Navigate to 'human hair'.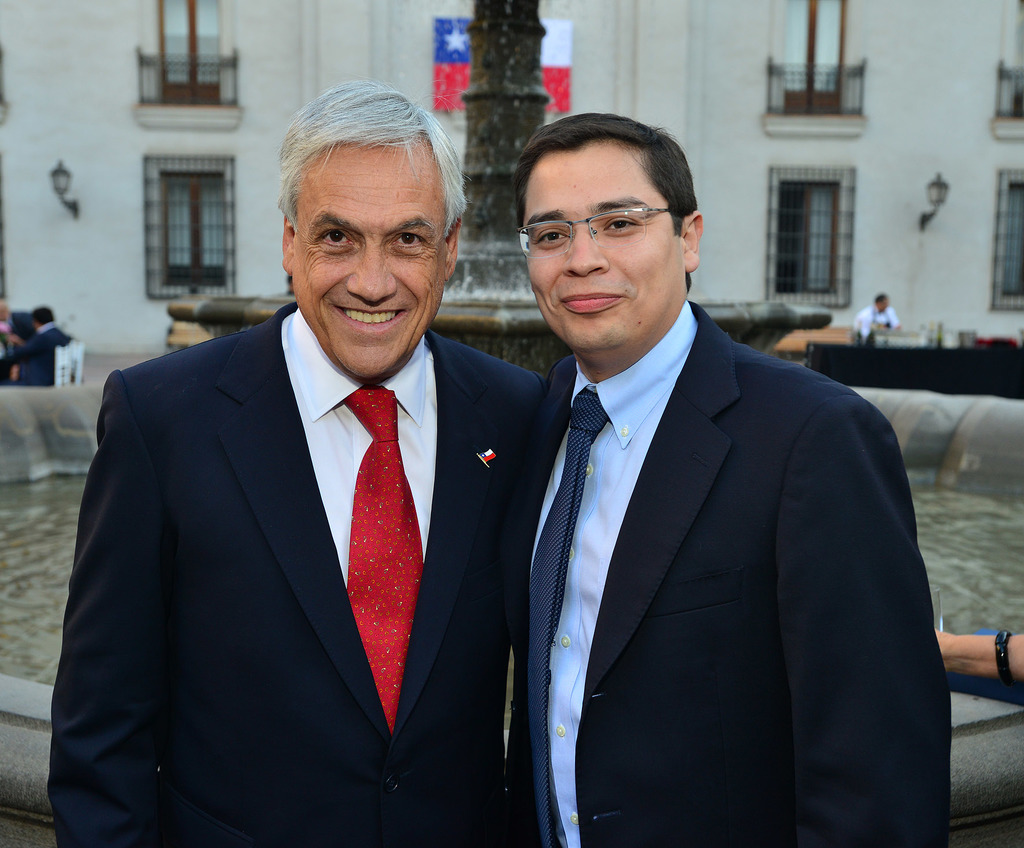
Navigation target: [left=514, top=116, right=706, bottom=324].
